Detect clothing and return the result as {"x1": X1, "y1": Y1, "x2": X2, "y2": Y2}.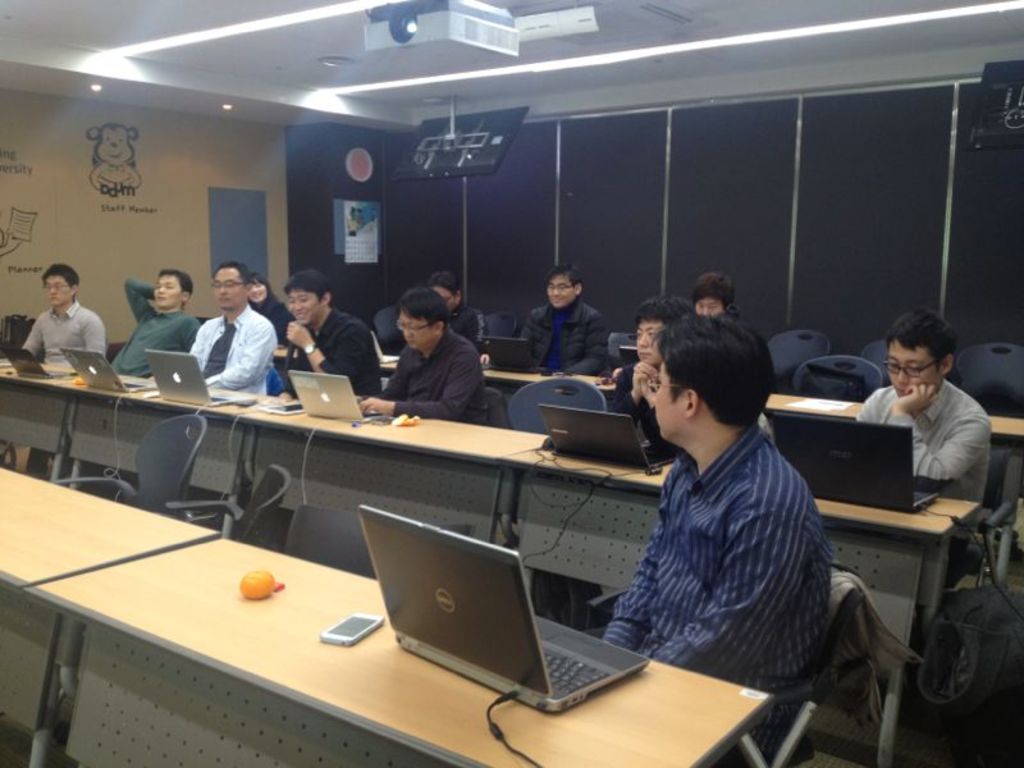
{"x1": 854, "y1": 387, "x2": 997, "y2": 502}.
